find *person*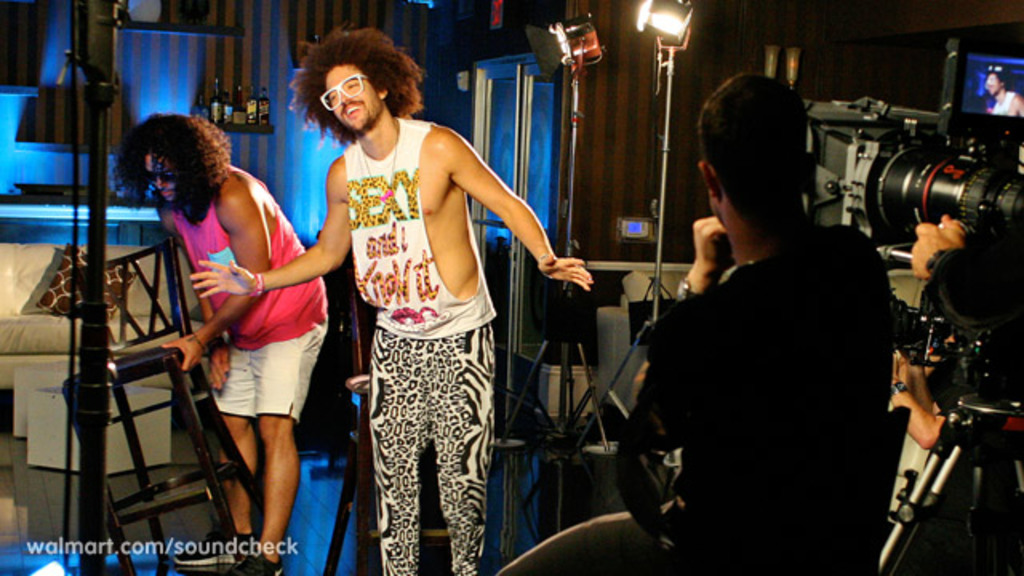
select_region(626, 64, 907, 574)
